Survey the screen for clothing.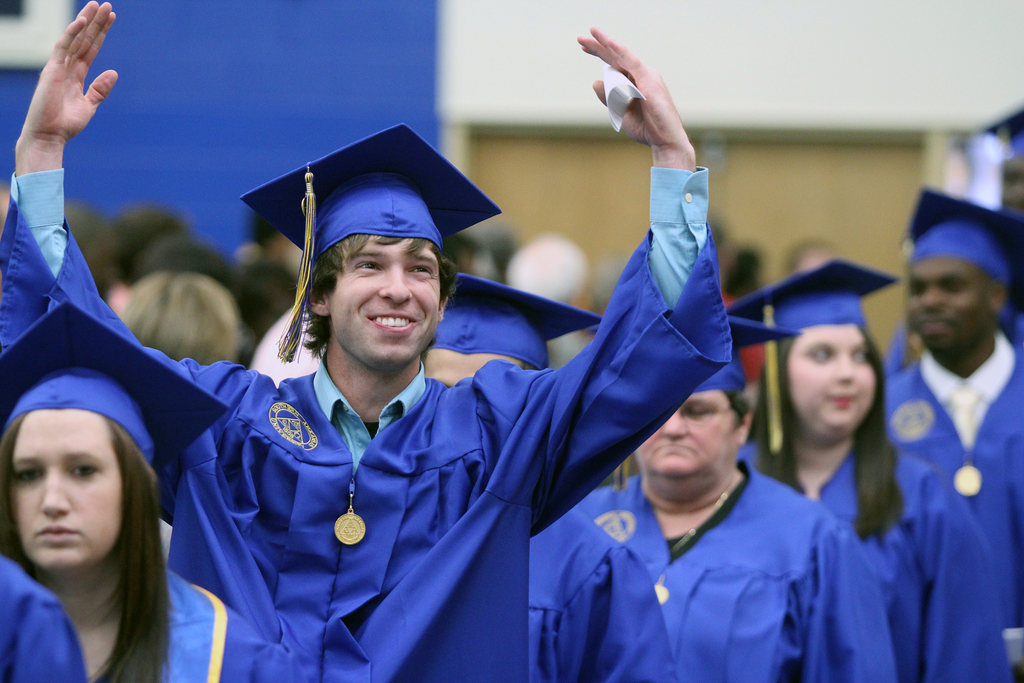
Survey found: crop(0, 167, 726, 682).
